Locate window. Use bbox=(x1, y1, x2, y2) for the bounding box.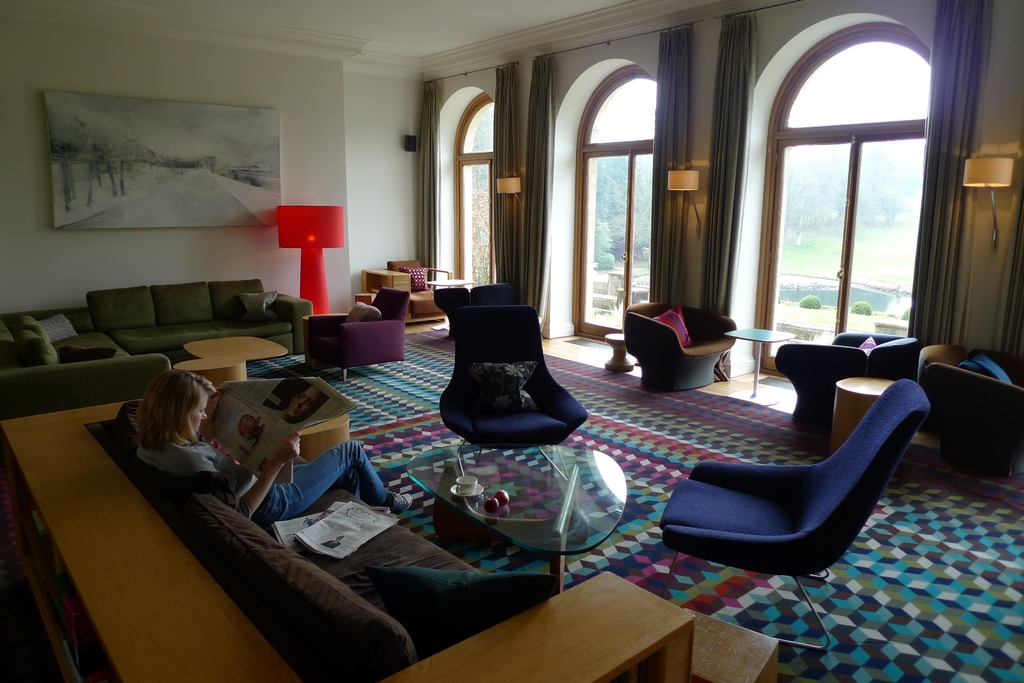
bbox=(560, 67, 660, 337).
